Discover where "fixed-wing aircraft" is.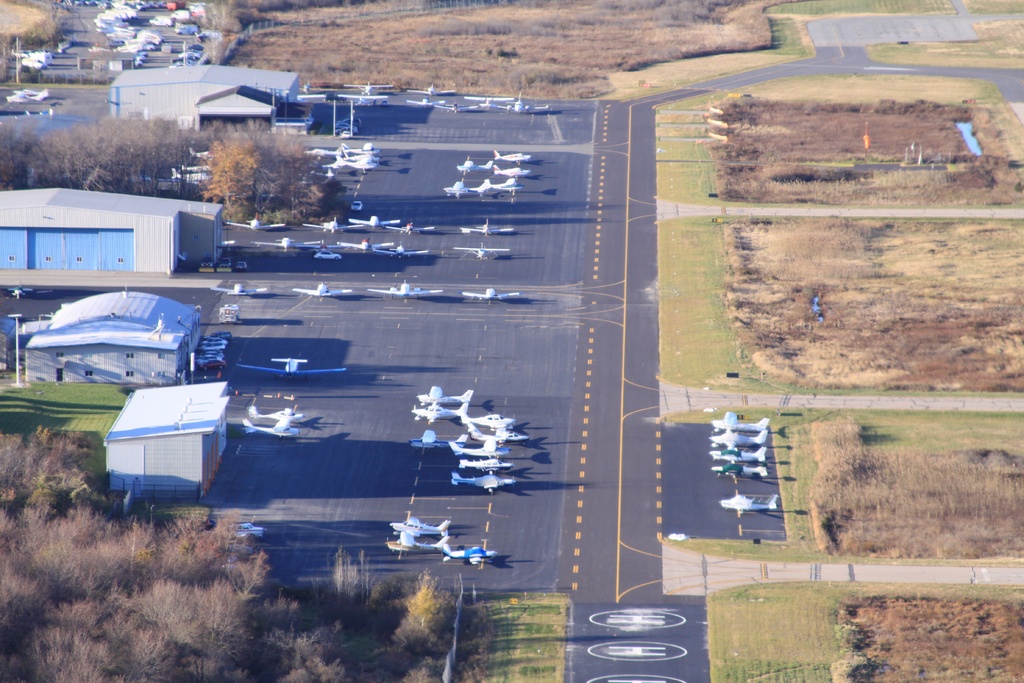
Discovered at [left=456, top=220, right=514, bottom=238].
